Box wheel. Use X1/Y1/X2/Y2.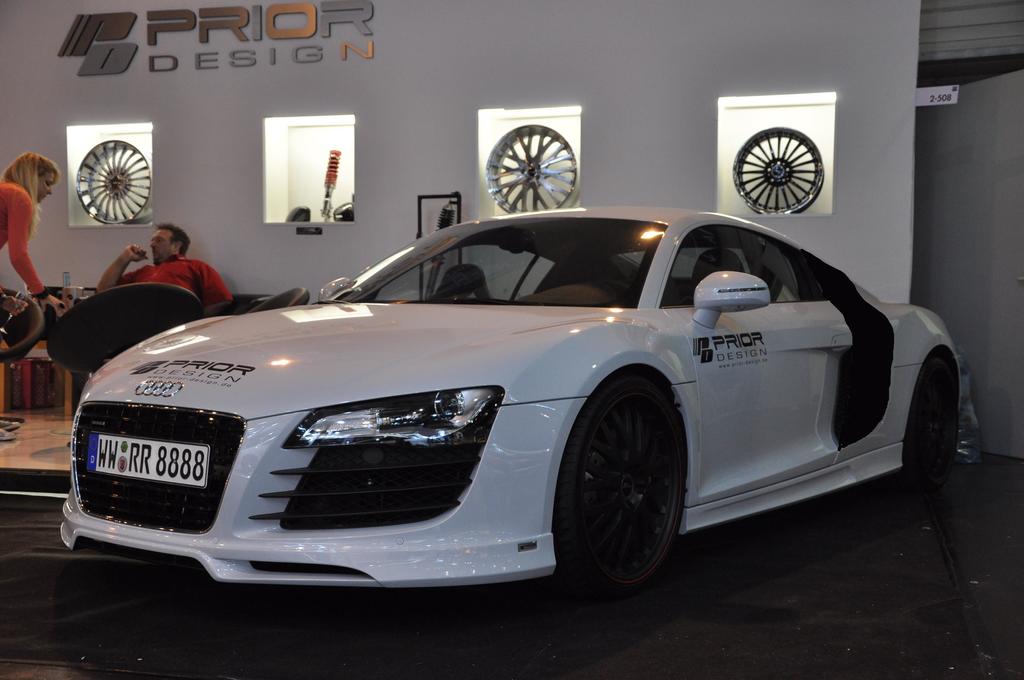
732/124/824/212.
